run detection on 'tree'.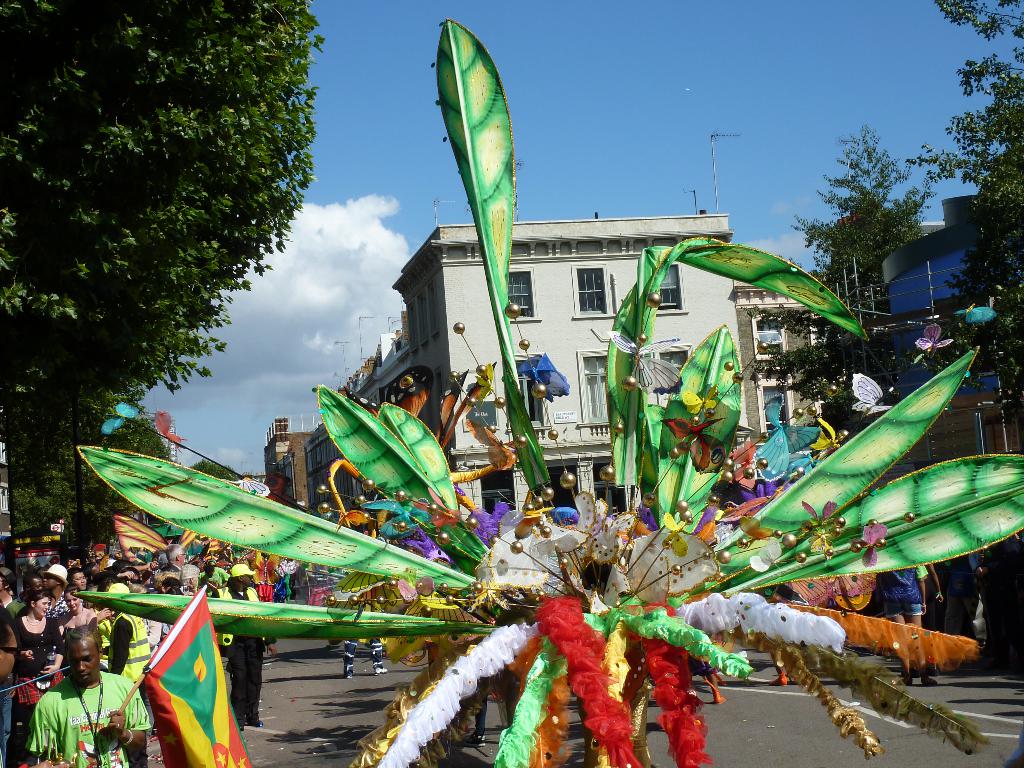
Result: (x1=72, y1=412, x2=168, y2=512).
